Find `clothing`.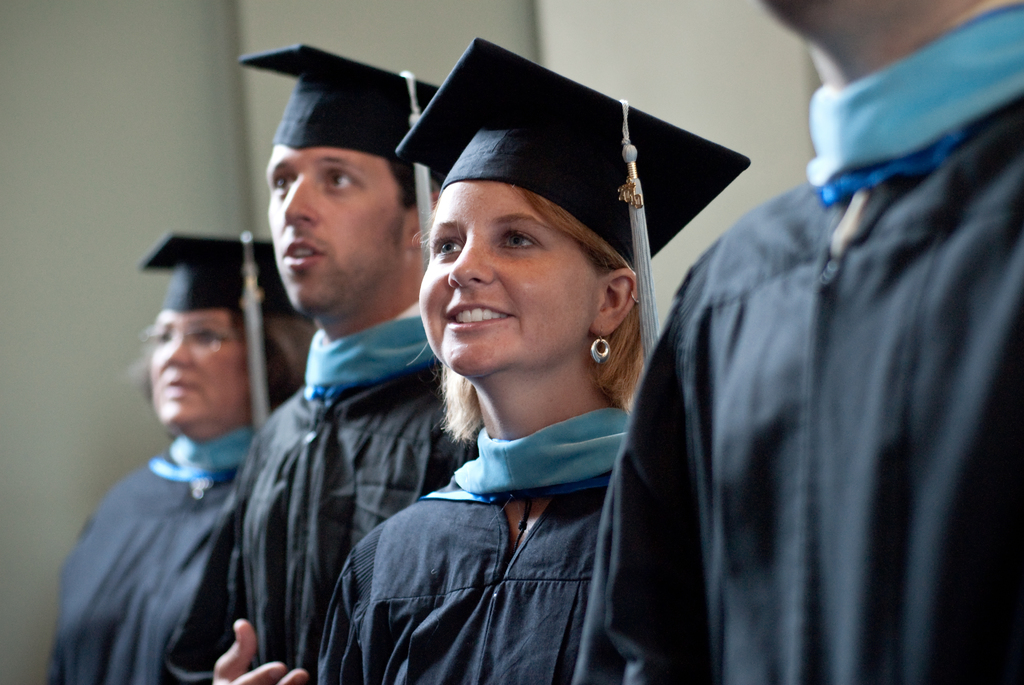
166:290:485:684.
